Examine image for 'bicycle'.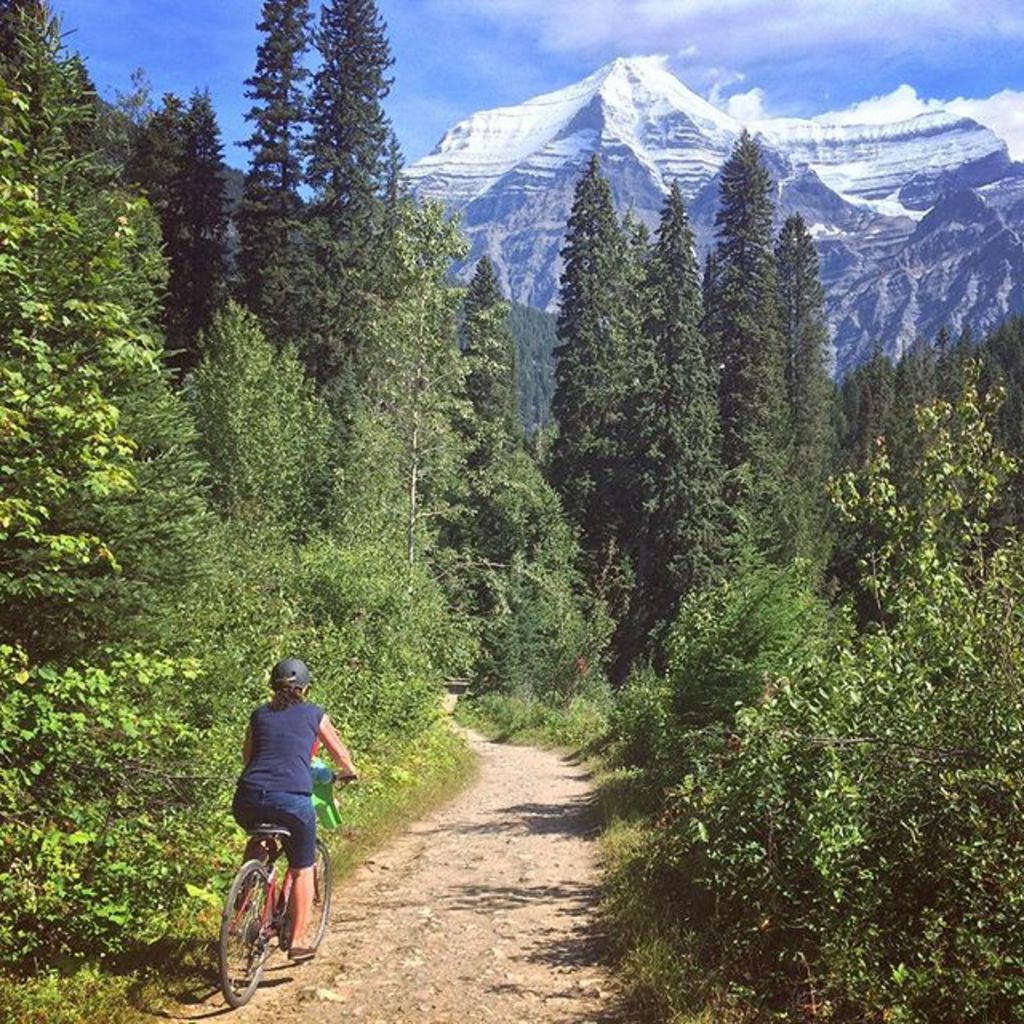
Examination result: (left=213, top=770, right=363, bottom=1011).
